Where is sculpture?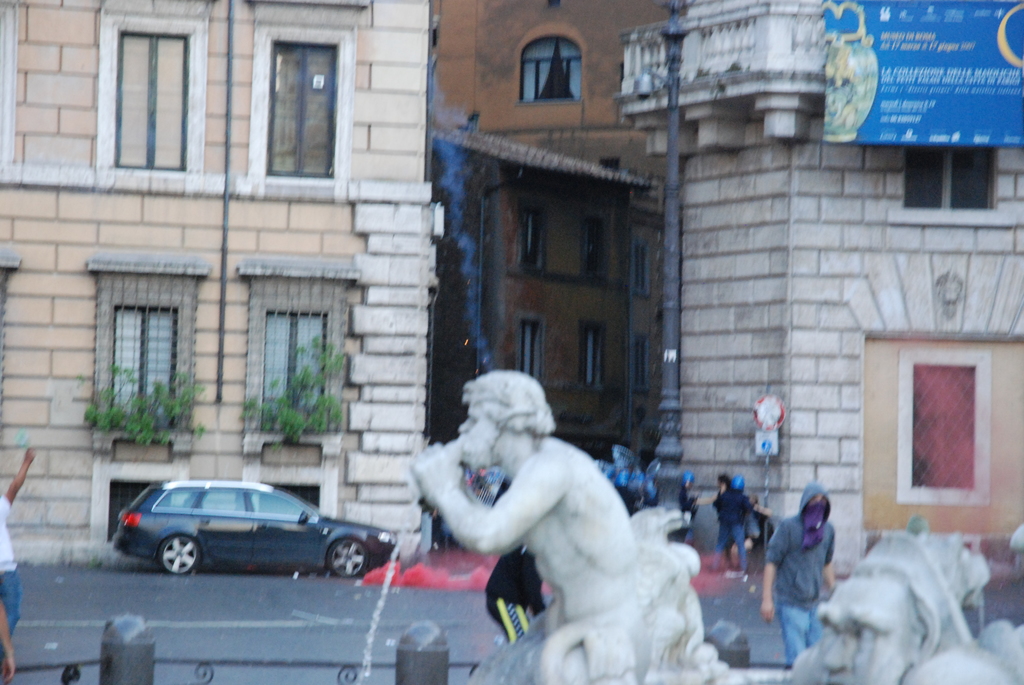
[left=429, top=370, right=719, bottom=668].
